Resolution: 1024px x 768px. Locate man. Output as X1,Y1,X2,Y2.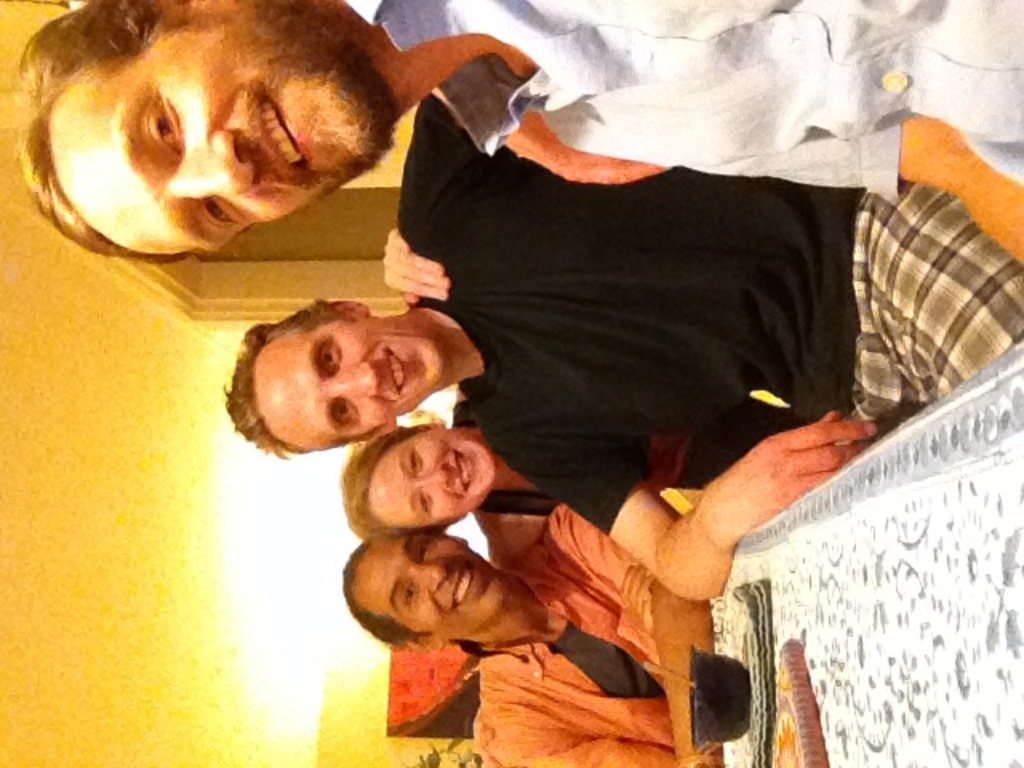
8,0,1022,266.
